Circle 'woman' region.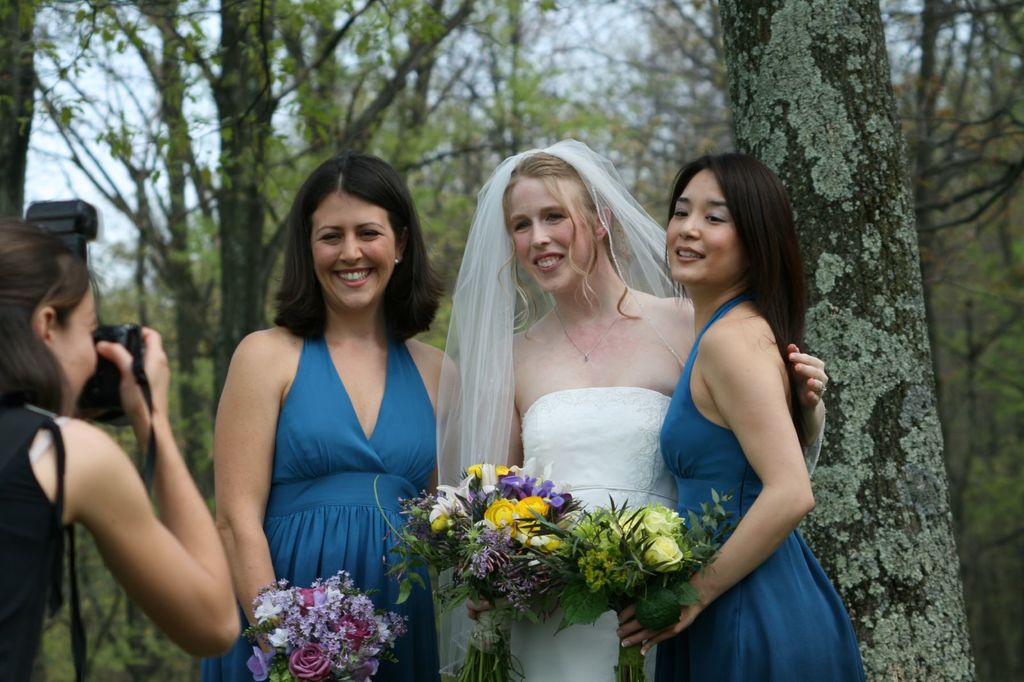
Region: (0,218,243,681).
